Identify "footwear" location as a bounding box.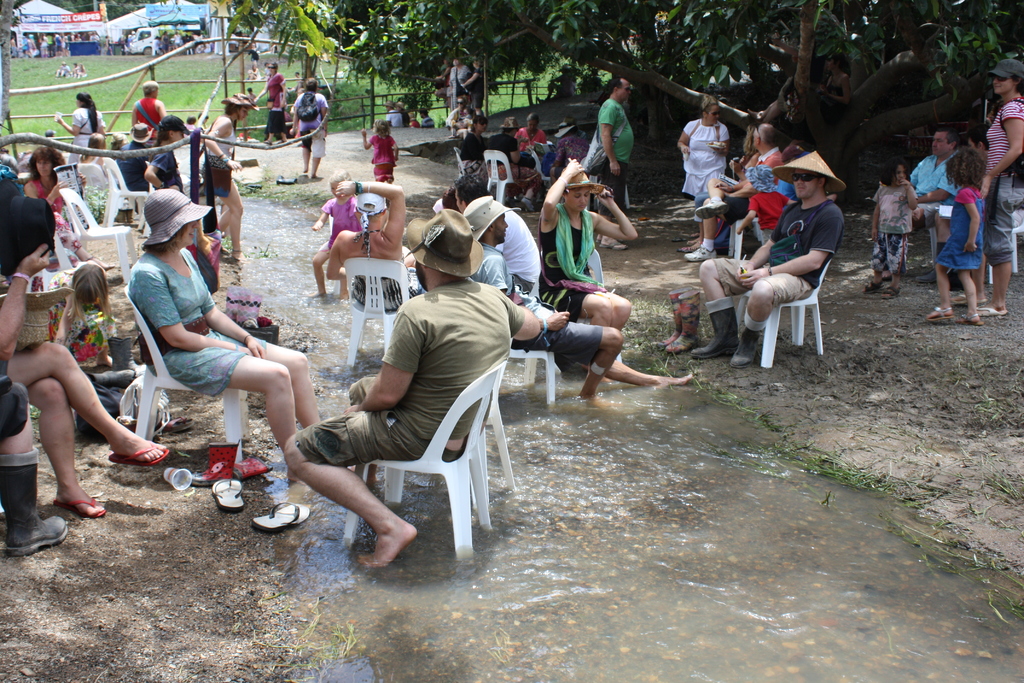
left=275, top=138, right=288, bottom=146.
